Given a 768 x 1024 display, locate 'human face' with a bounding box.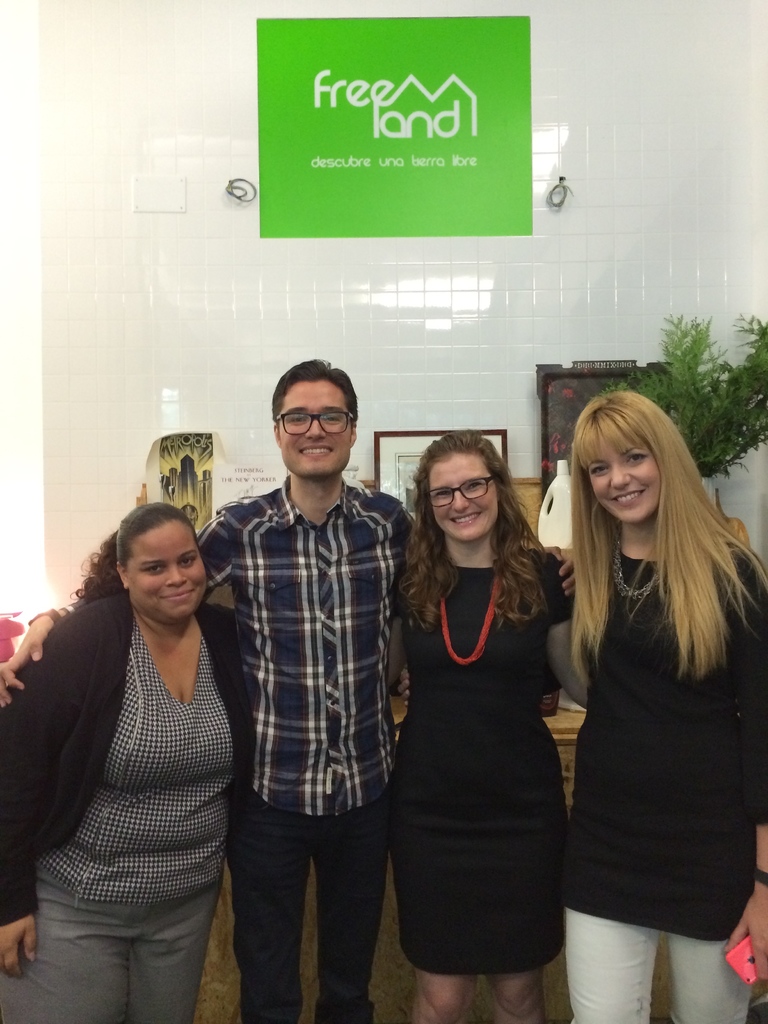
Located: bbox(129, 524, 208, 615).
